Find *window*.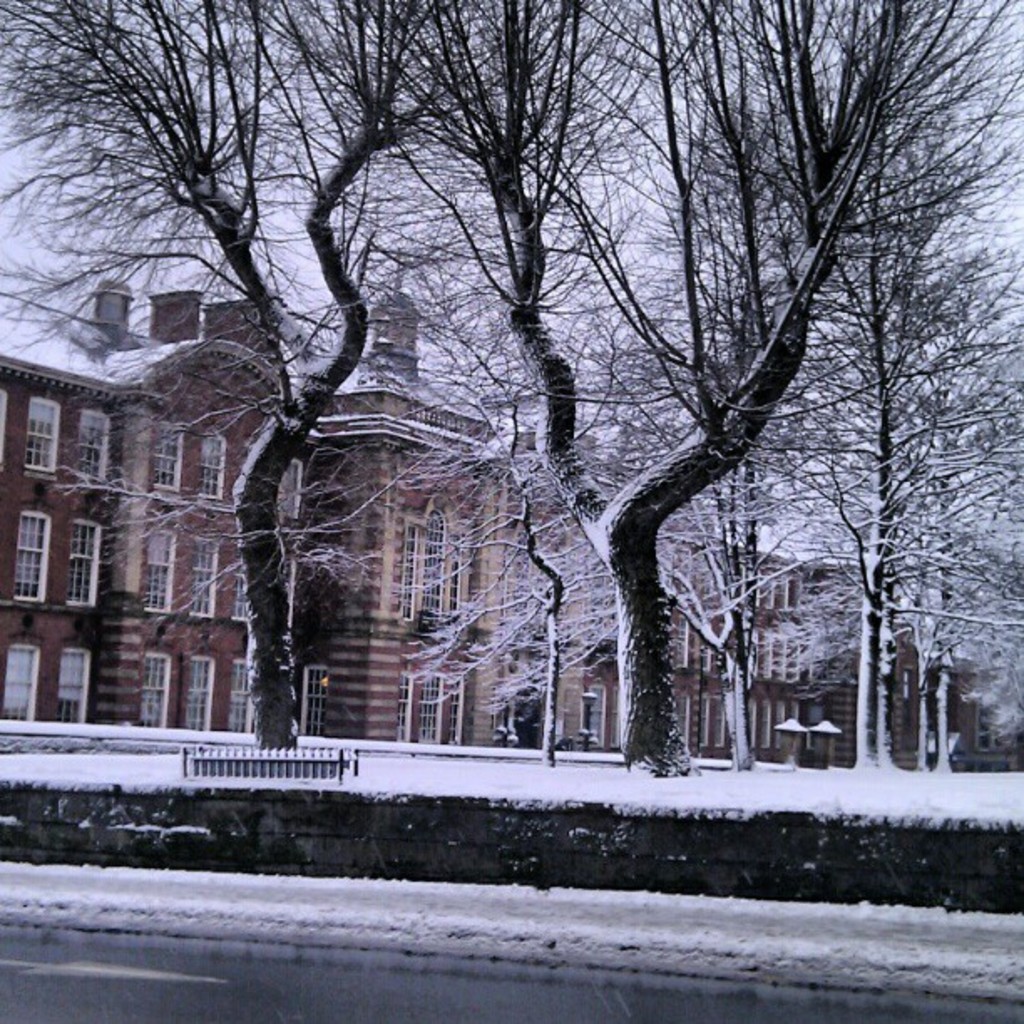
<region>23, 397, 64, 479</region>.
